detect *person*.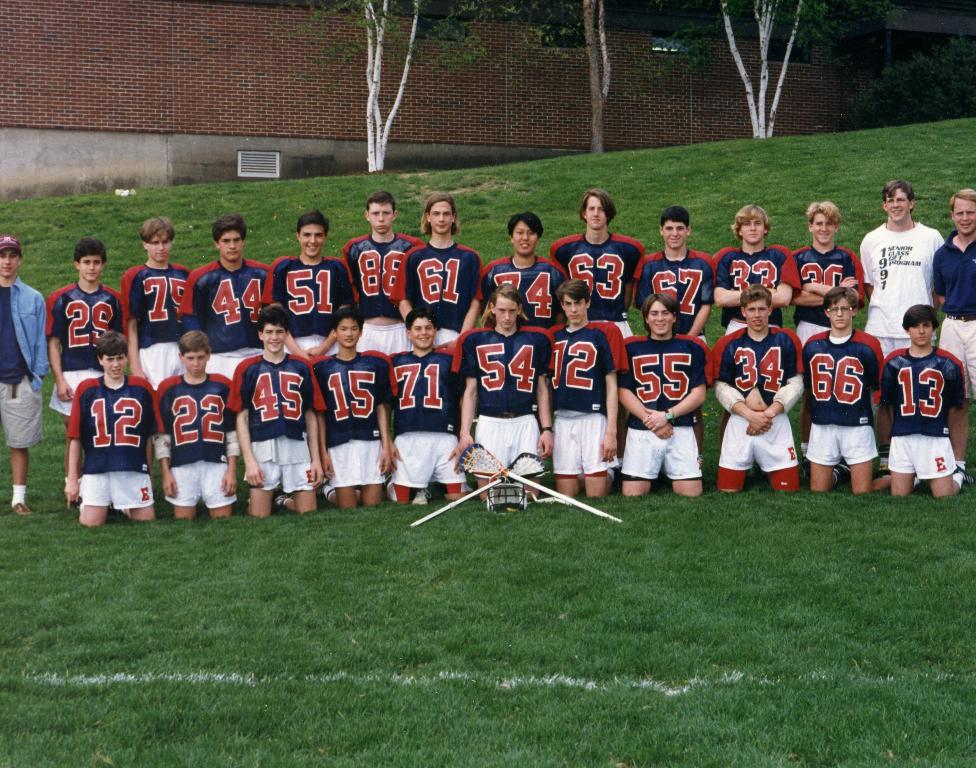
Detected at [154,331,216,525].
